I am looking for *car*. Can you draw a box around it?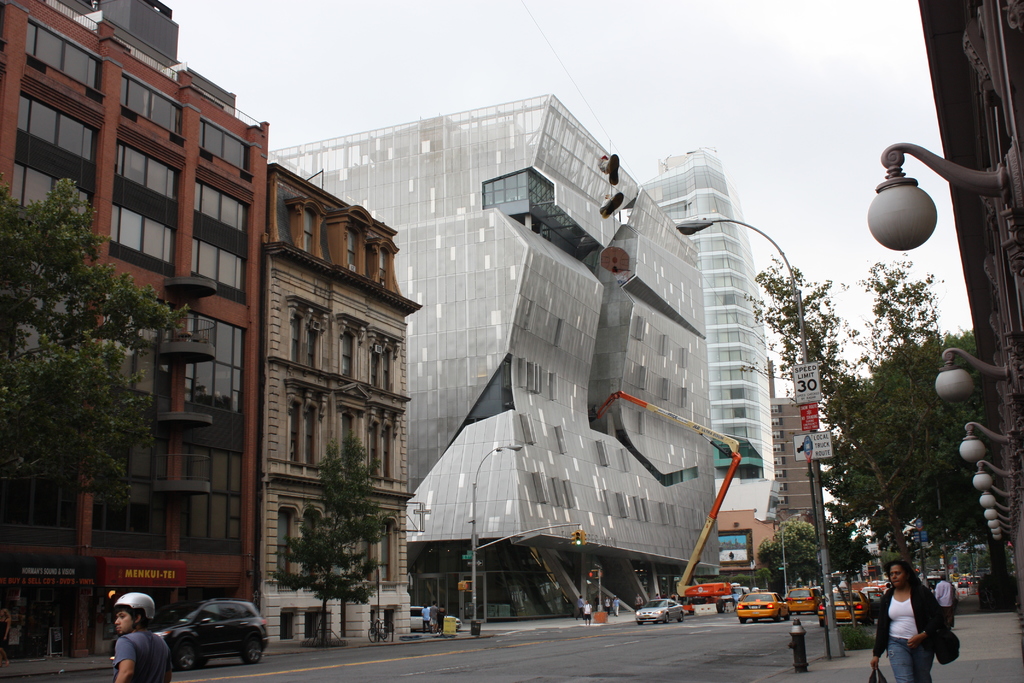
Sure, the bounding box is box(409, 604, 461, 632).
